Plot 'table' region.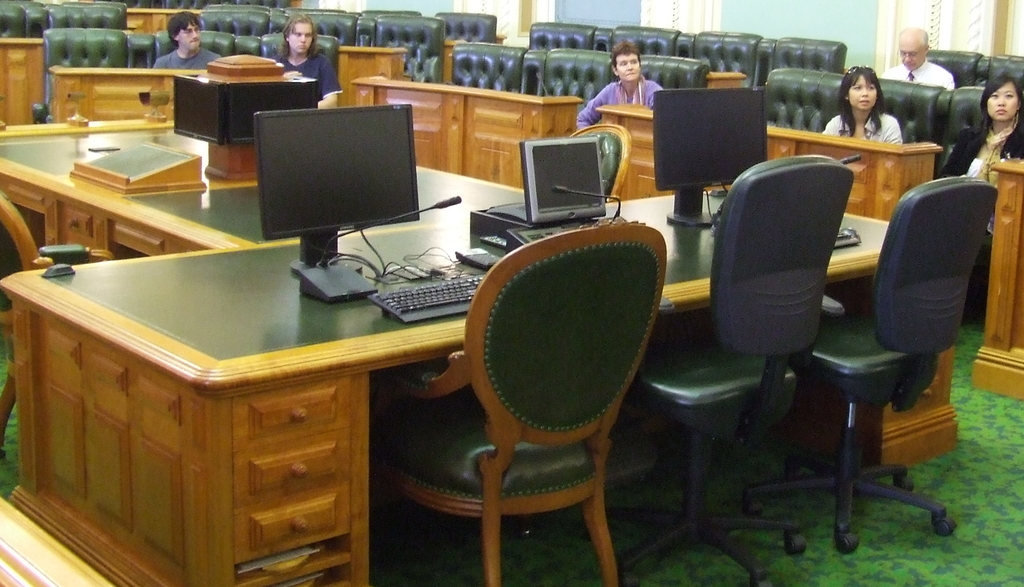
Plotted at 0,112,526,440.
